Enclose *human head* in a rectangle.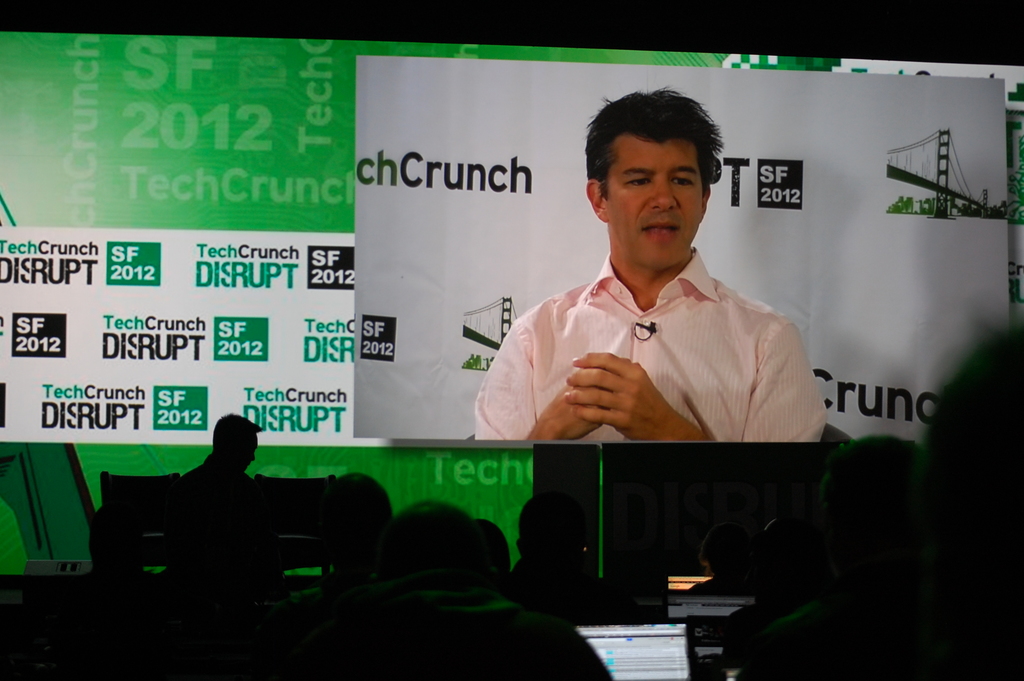
box(698, 520, 760, 570).
